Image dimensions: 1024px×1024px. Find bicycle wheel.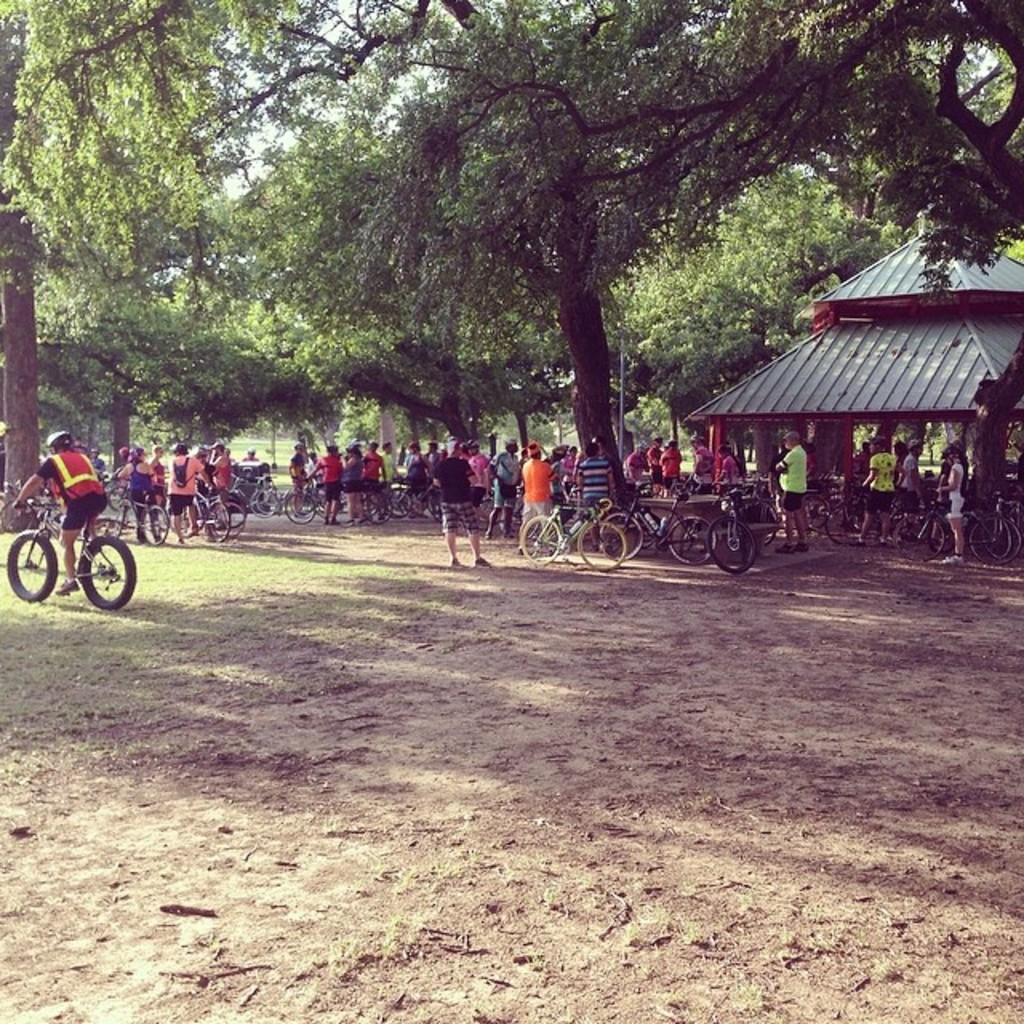
bbox(798, 491, 830, 533).
